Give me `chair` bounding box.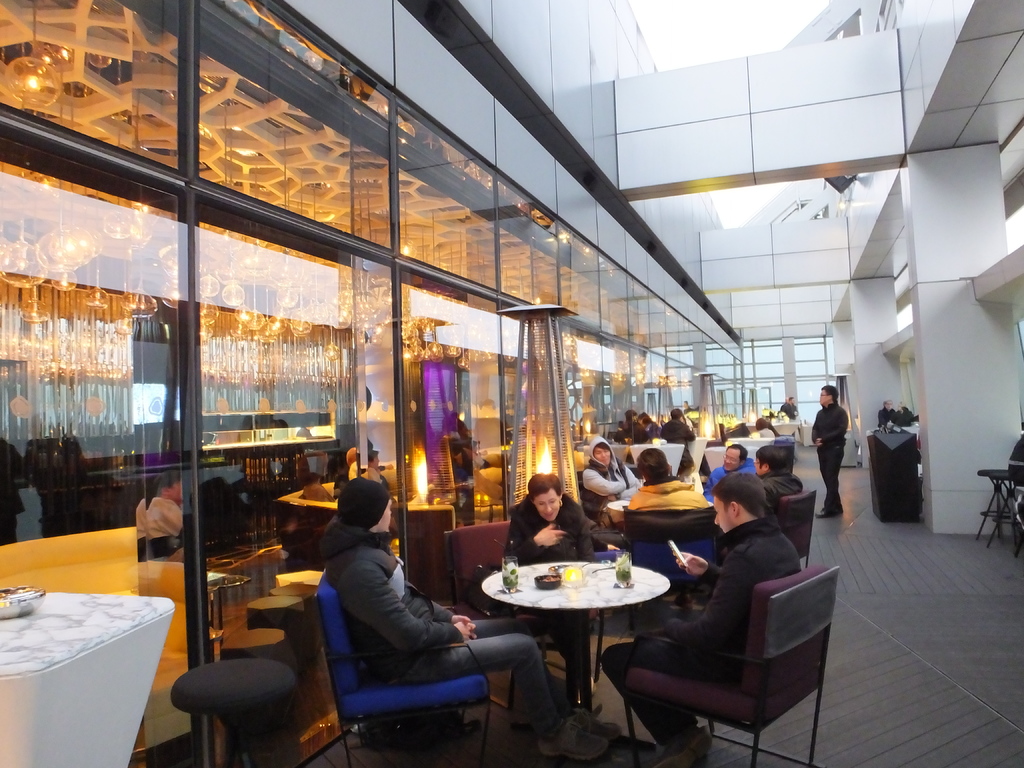
box(443, 520, 604, 710).
